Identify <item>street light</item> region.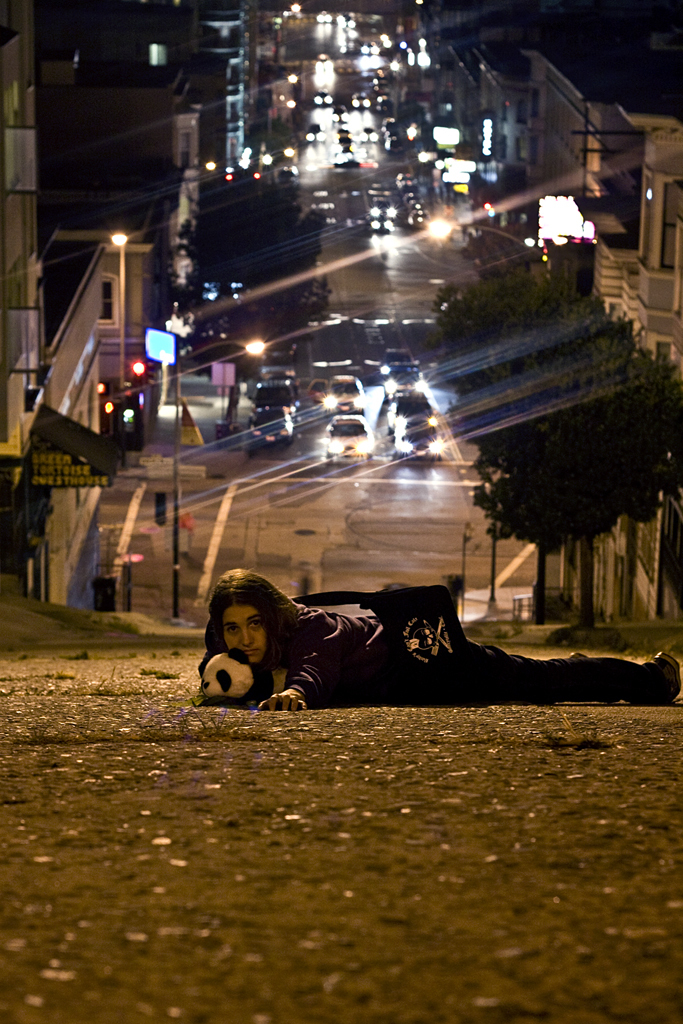
Region: <region>102, 223, 133, 396</region>.
